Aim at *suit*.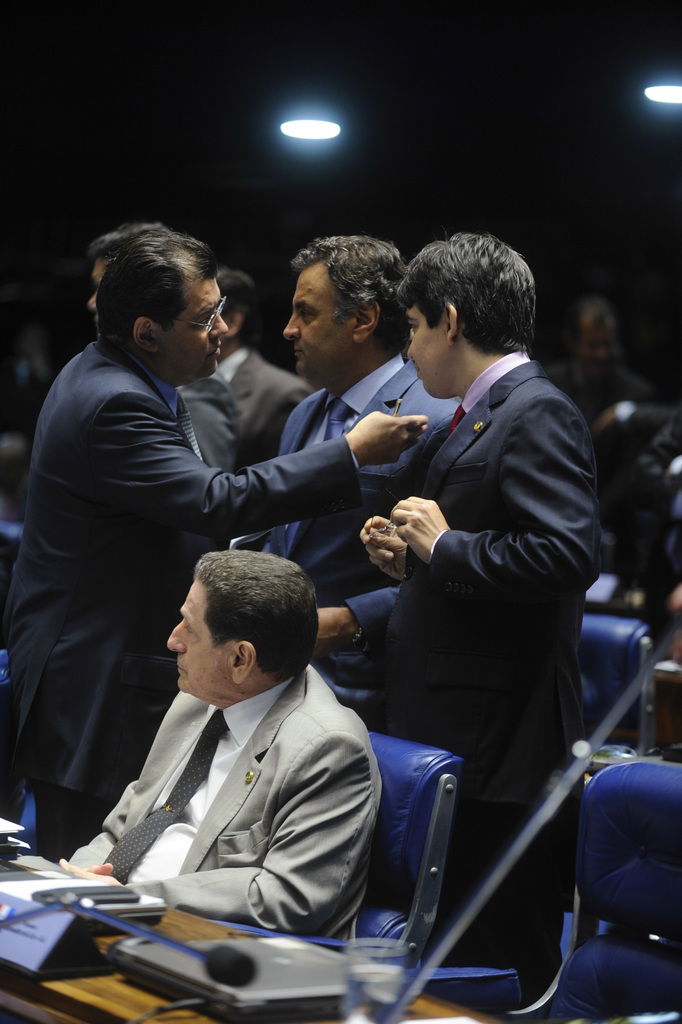
Aimed at (left=385, top=362, right=599, bottom=1008).
